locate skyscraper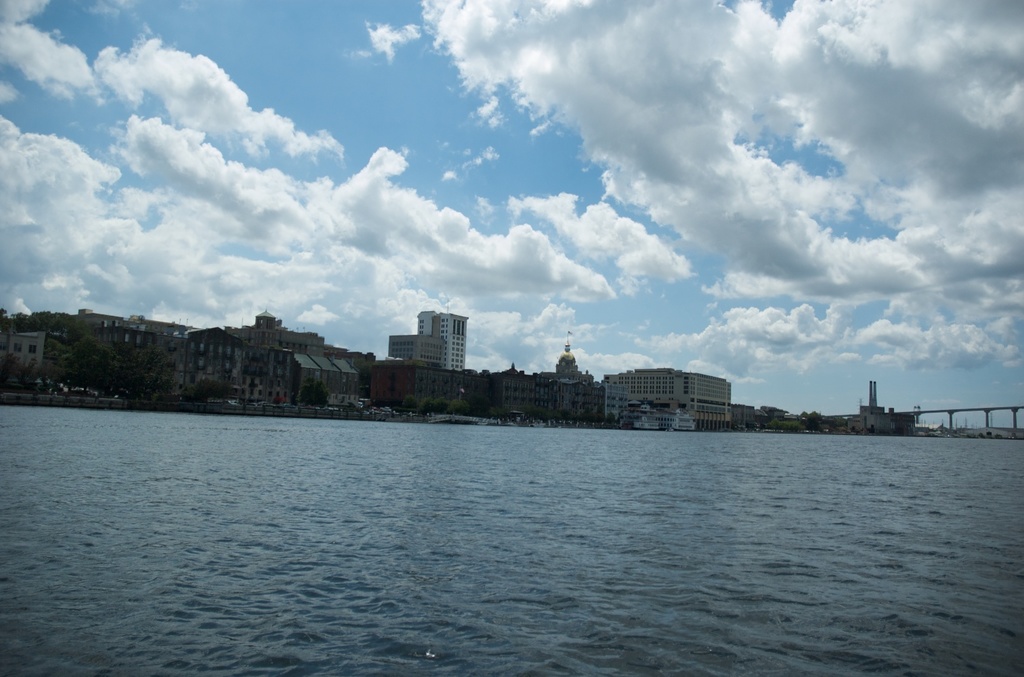
(x1=417, y1=308, x2=469, y2=371)
